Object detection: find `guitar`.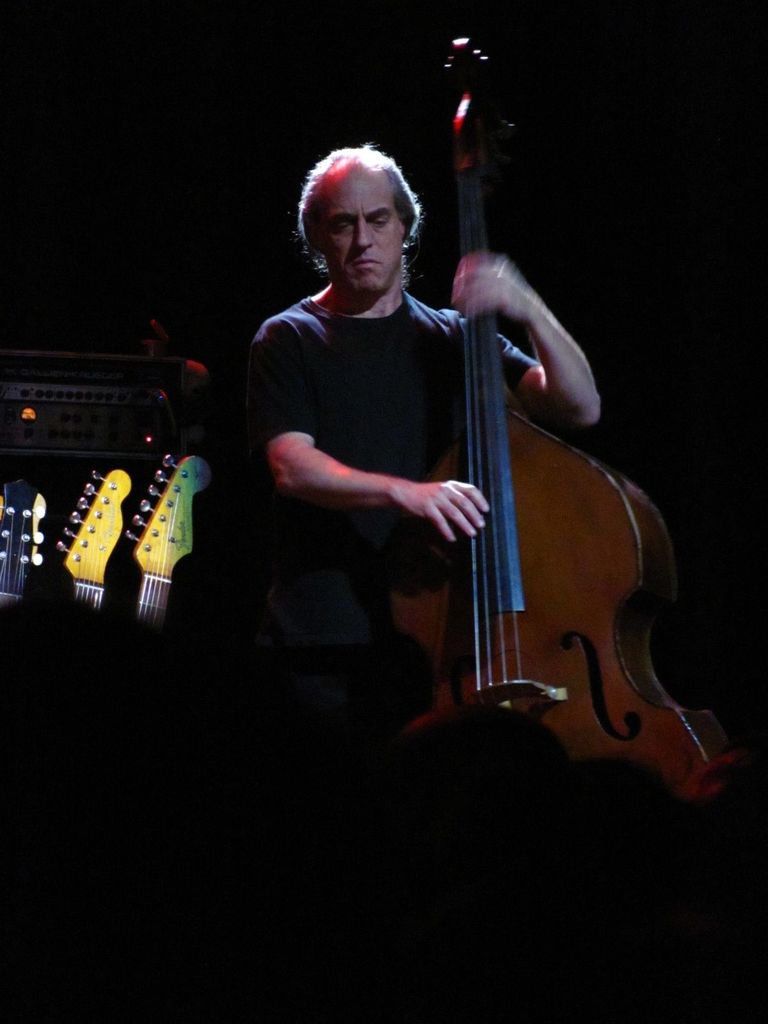
region(58, 472, 135, 608).
